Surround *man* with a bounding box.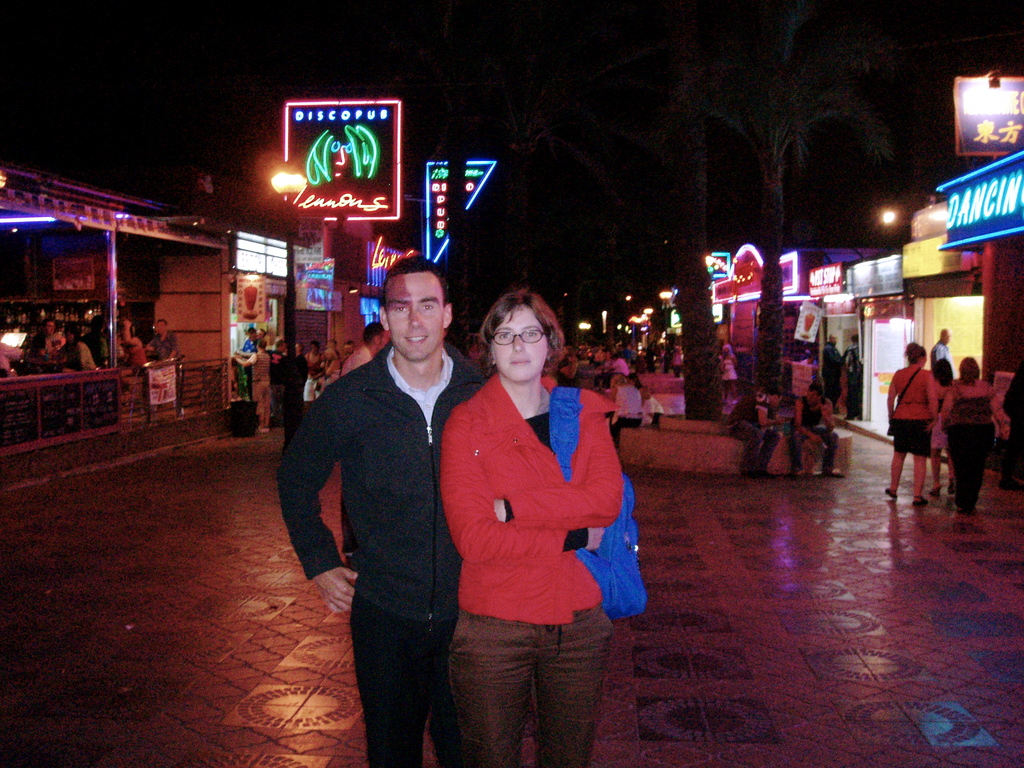
bbox=(344, 329, 388, 371).
